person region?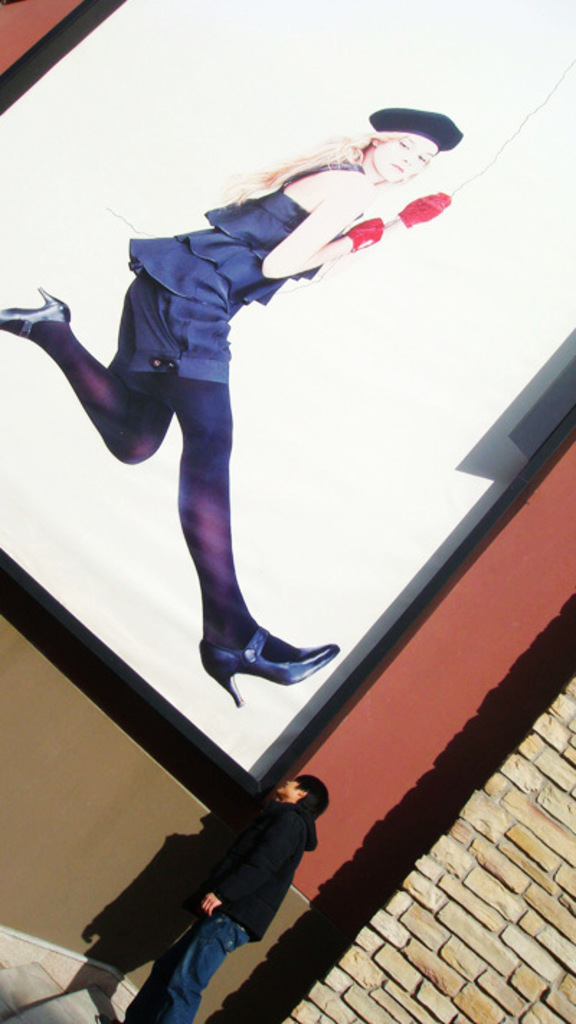
Rect(118, 769, 336, 1023)
